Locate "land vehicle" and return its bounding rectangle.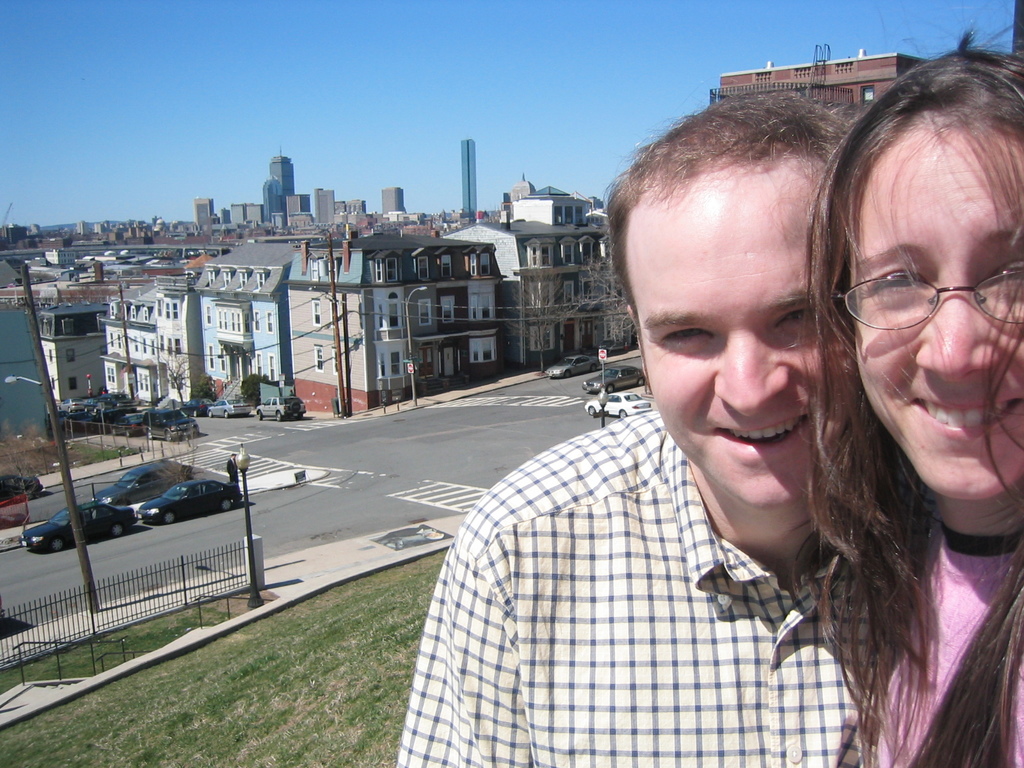
(84, 399, 102, 413).
